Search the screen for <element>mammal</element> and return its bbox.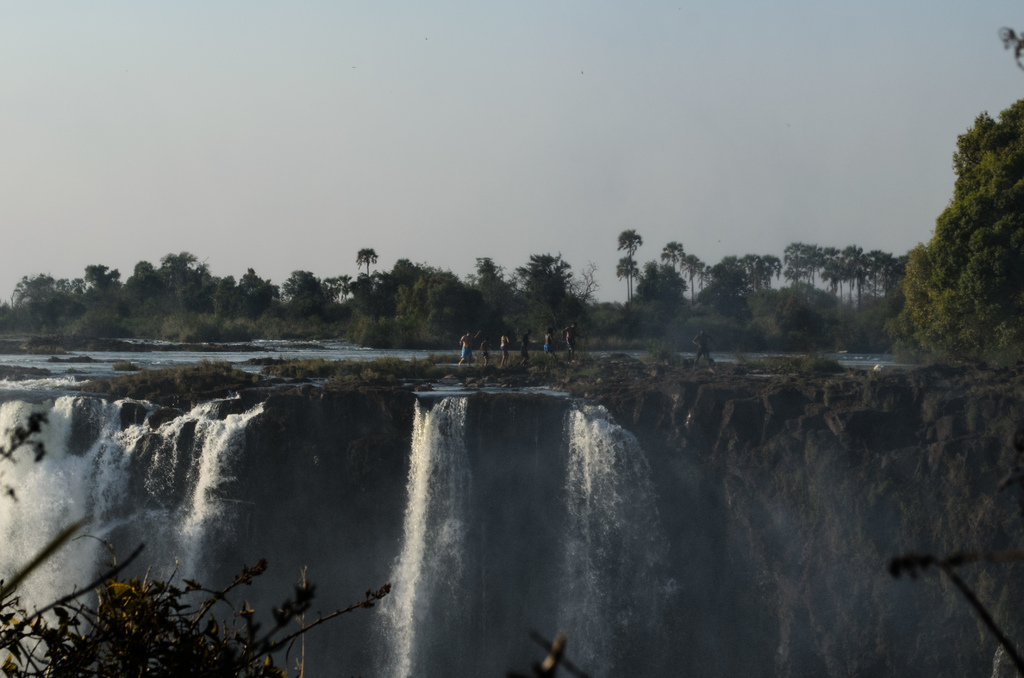
Found: (546,329,555,357).
